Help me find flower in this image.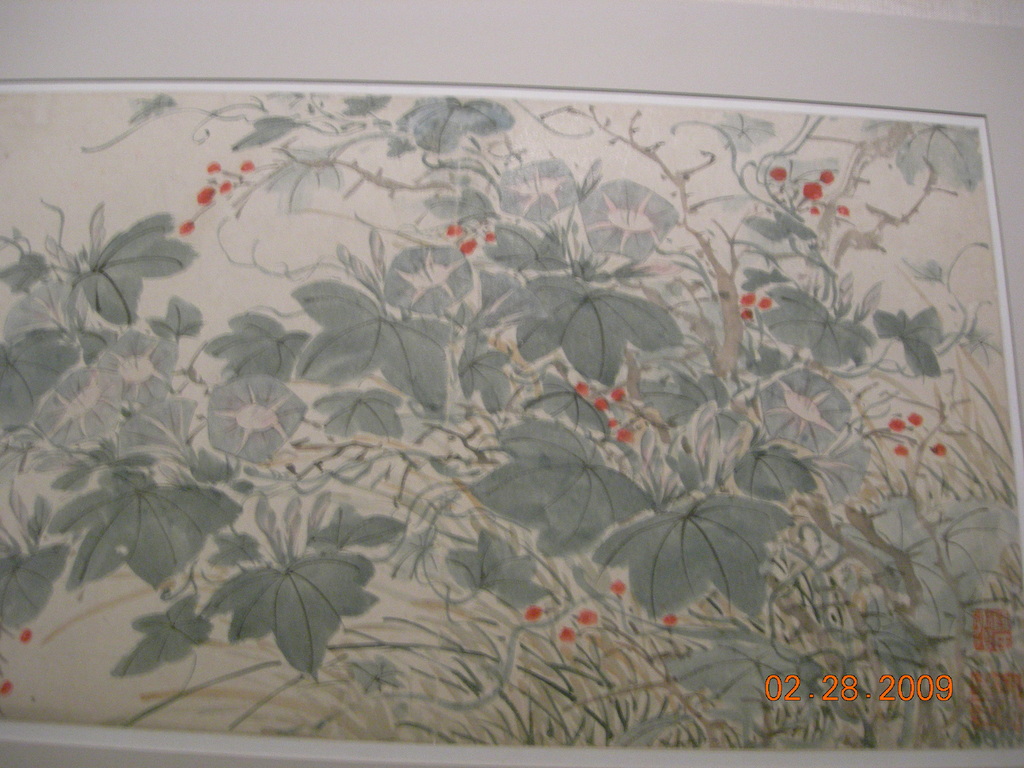
Found it: <bbox>934, 442, 945, 461</bbox>.
